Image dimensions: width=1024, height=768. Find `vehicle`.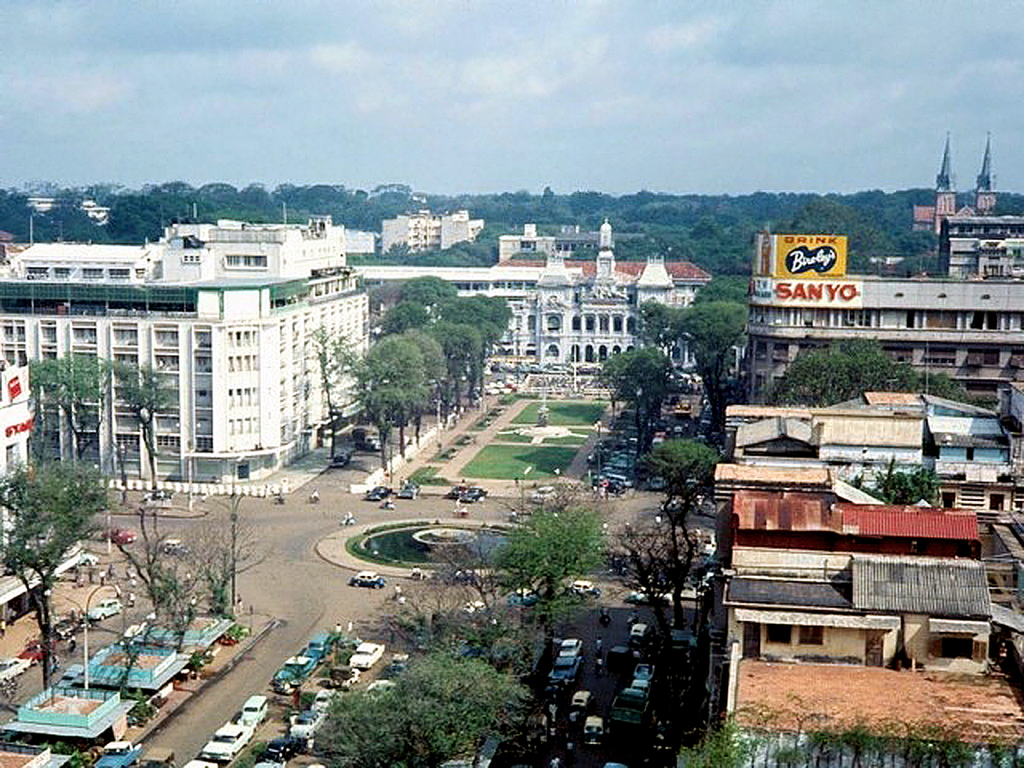
bbox=(90, 594, 124, 617).
